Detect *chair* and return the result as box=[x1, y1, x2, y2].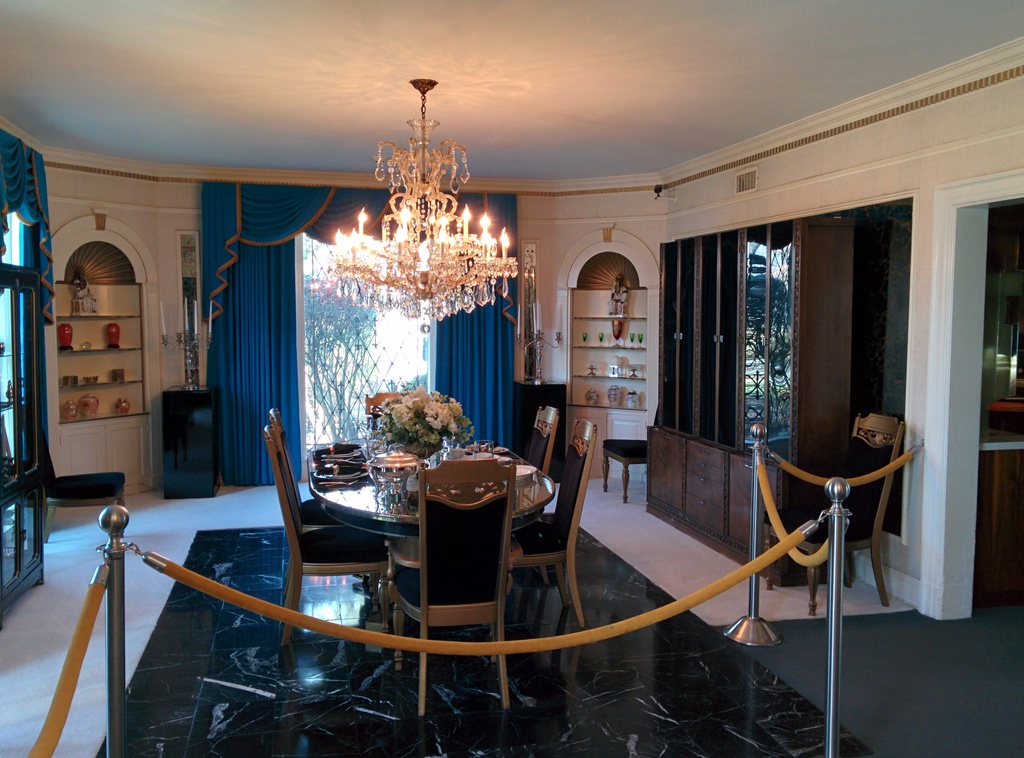
box=[42, 433, 124, 543].
